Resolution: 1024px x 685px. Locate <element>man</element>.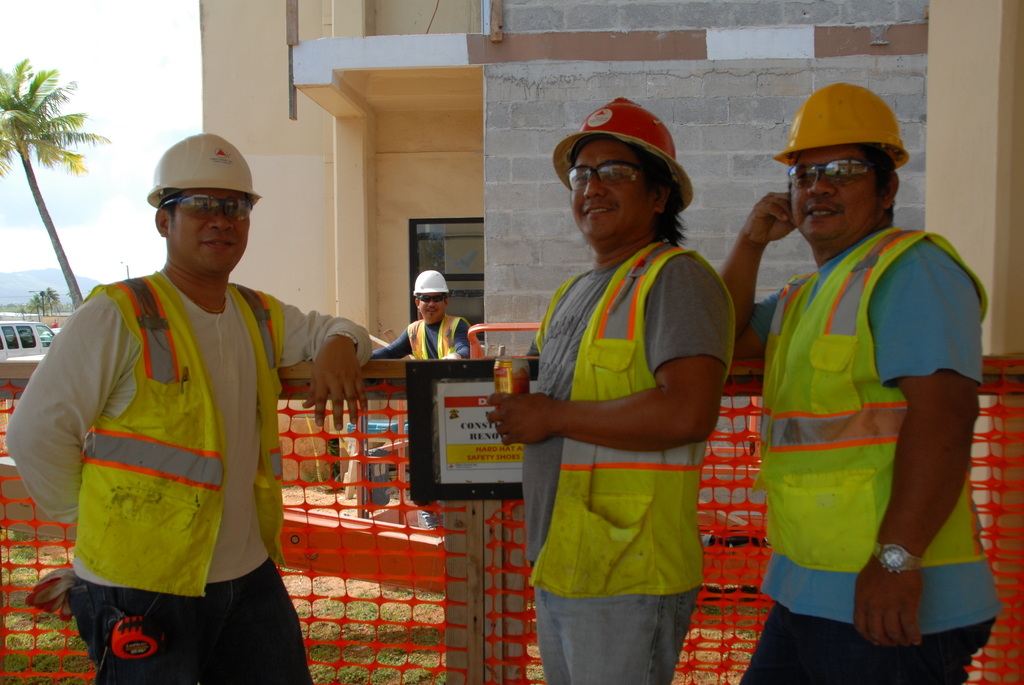
[x1=371, y1=266, x2=481, y2=538].
